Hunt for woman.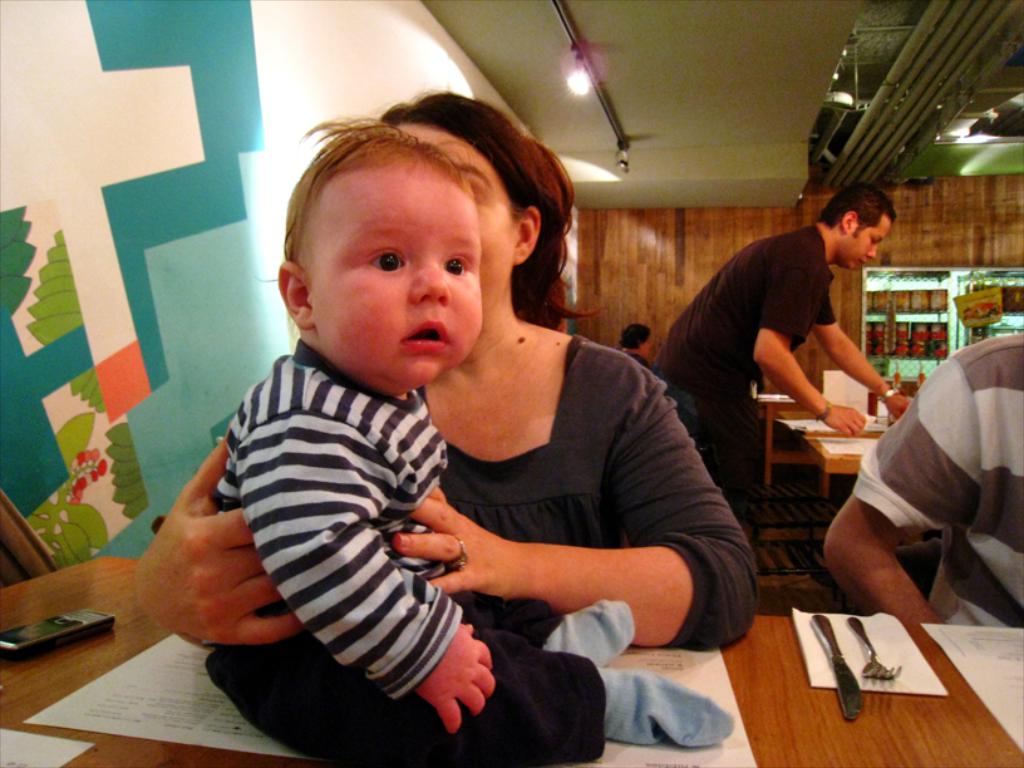
Hunted down at select_region(133, 92, 759, 653).
